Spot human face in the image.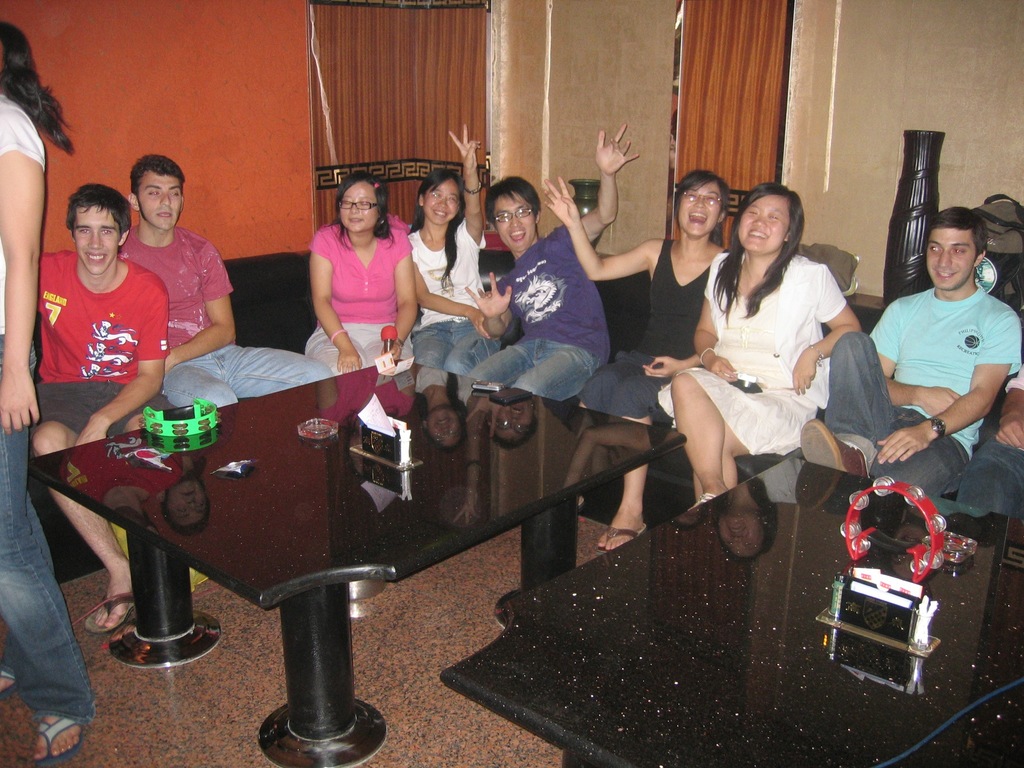
human face found at bbox=(337, 180, 379, 235).
